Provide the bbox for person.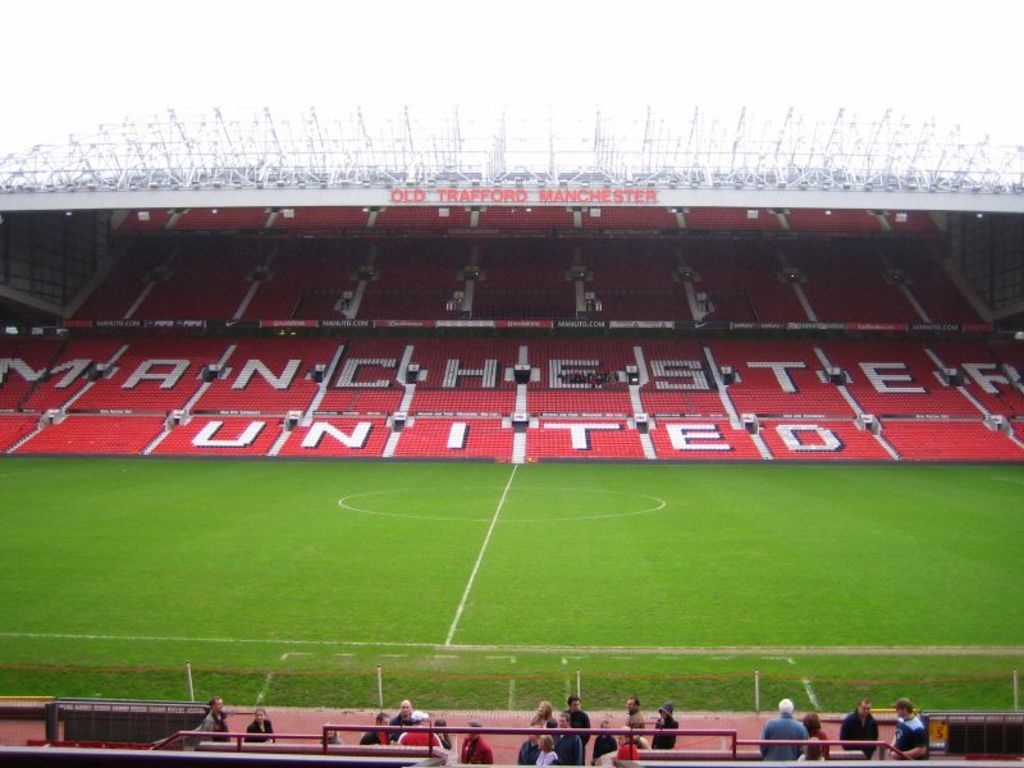
Rect(890, 696, 938, 760).
